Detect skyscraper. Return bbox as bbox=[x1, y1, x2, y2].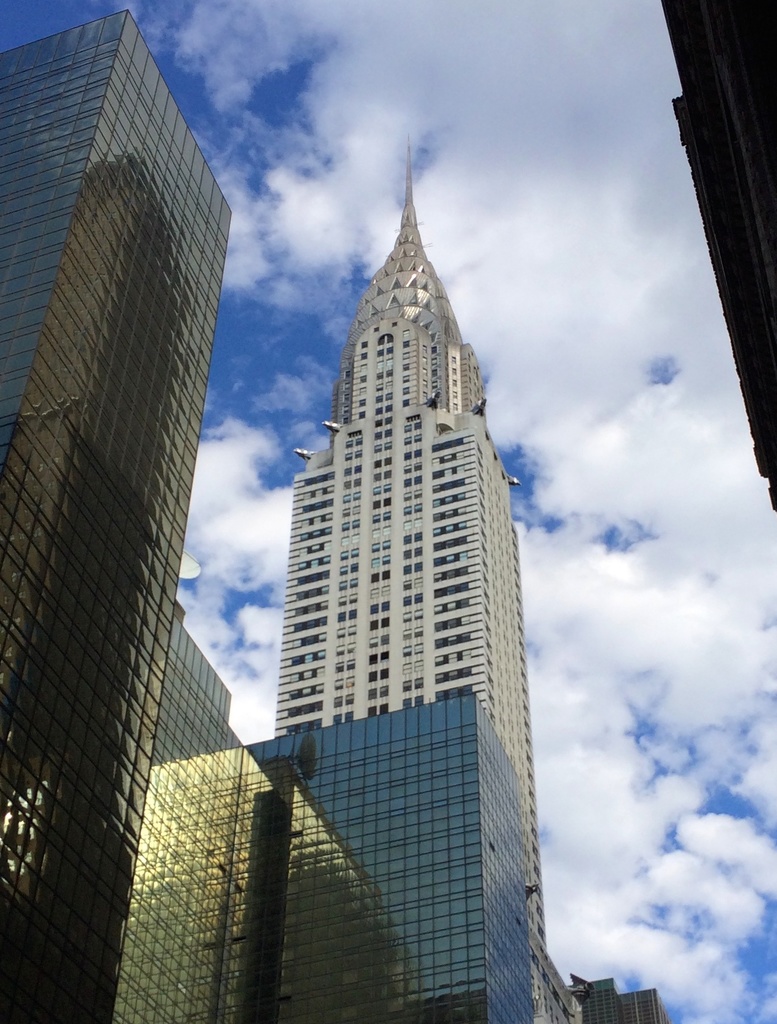
bbox=[271, 141, 552, 1023].
